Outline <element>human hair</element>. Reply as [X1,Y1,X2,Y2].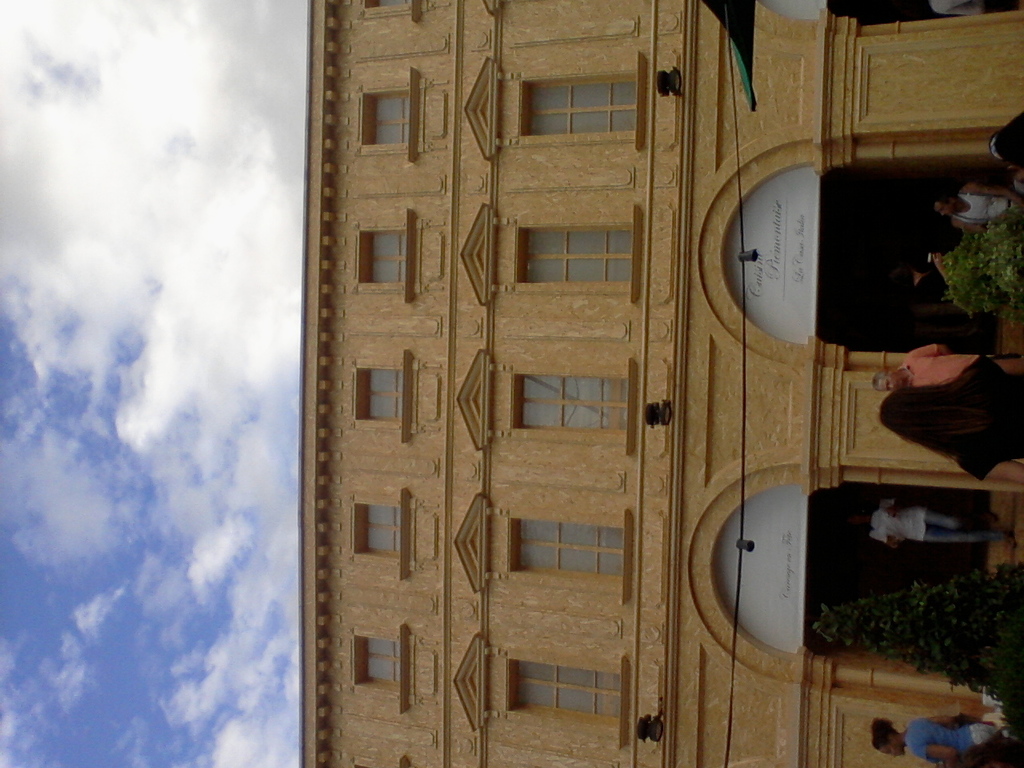
[878,384,984,462].
